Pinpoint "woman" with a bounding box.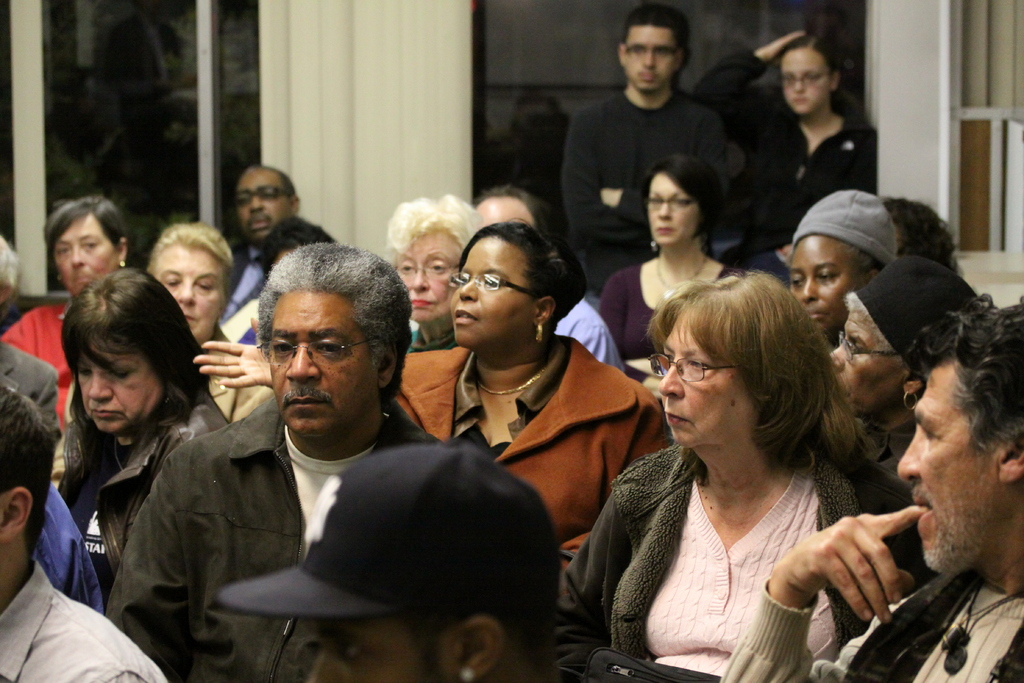
locate(829, 259, 984, 441).
